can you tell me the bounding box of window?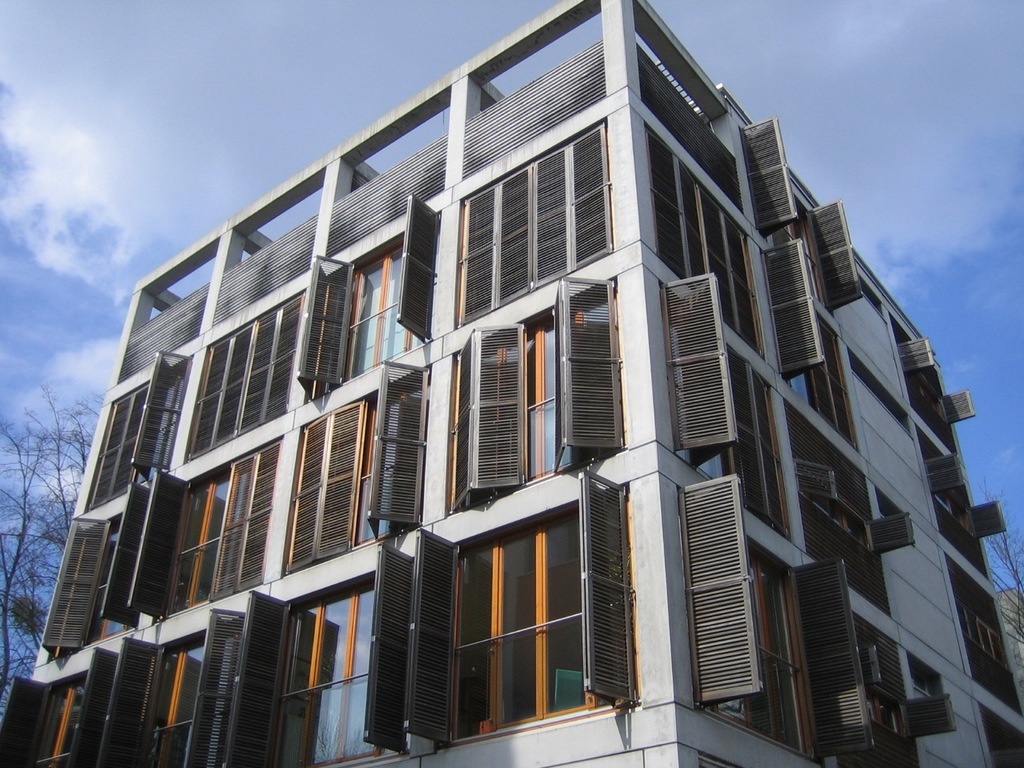
634/118/778/354.
